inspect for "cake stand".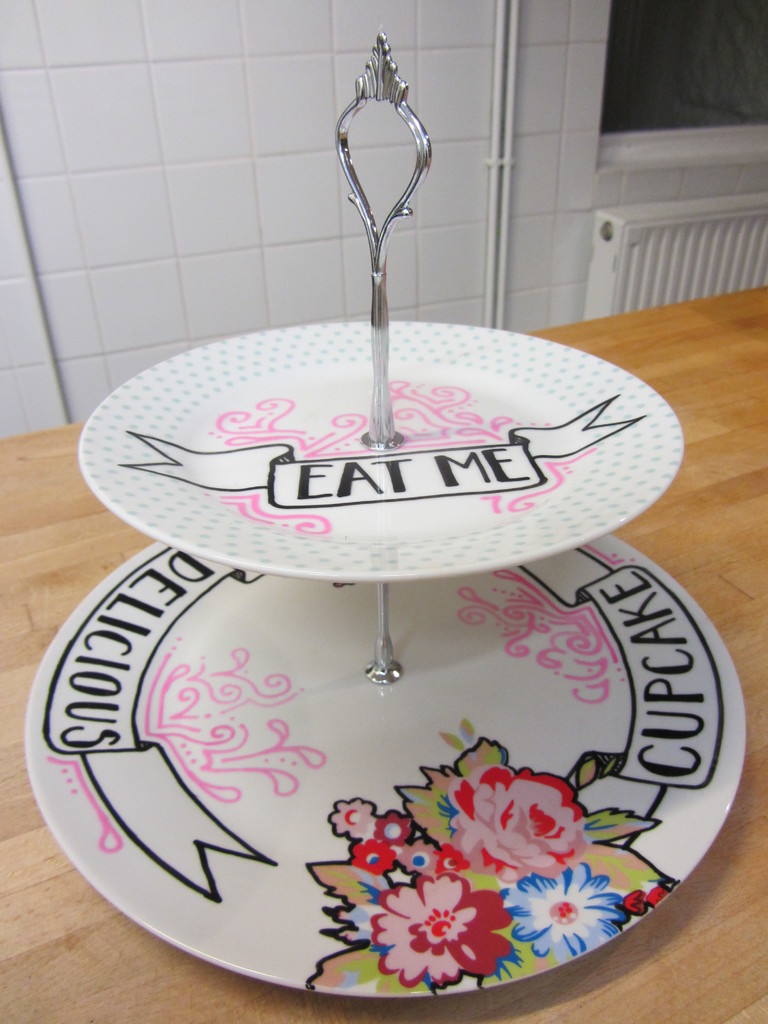
Inspection: rect(21, 28, 749, 998).
